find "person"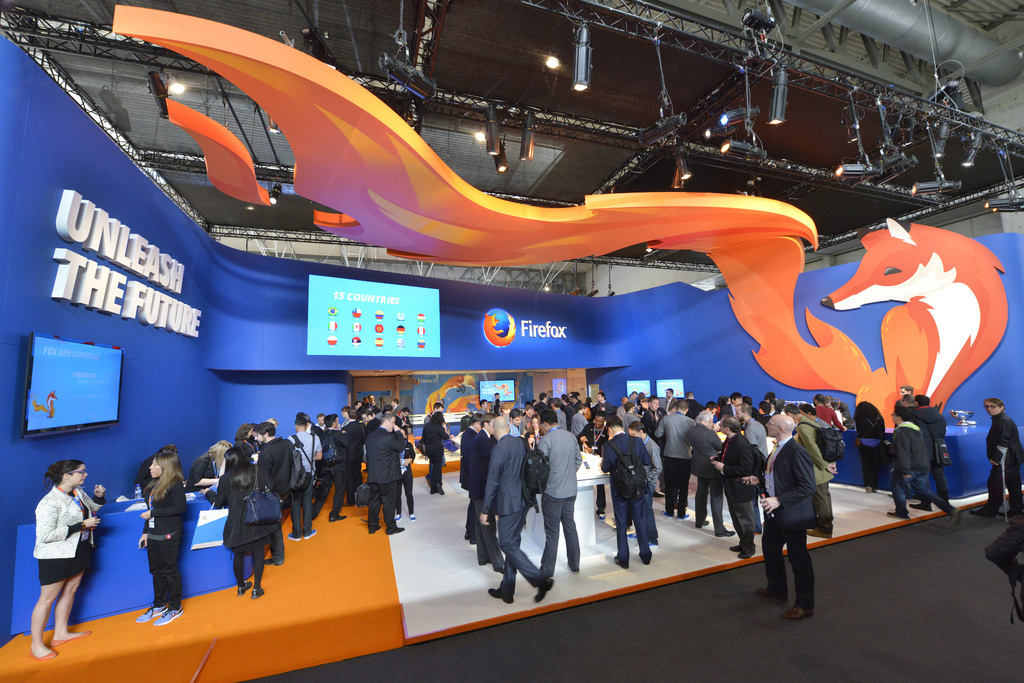
Rect(470, 407, 554, 604)
